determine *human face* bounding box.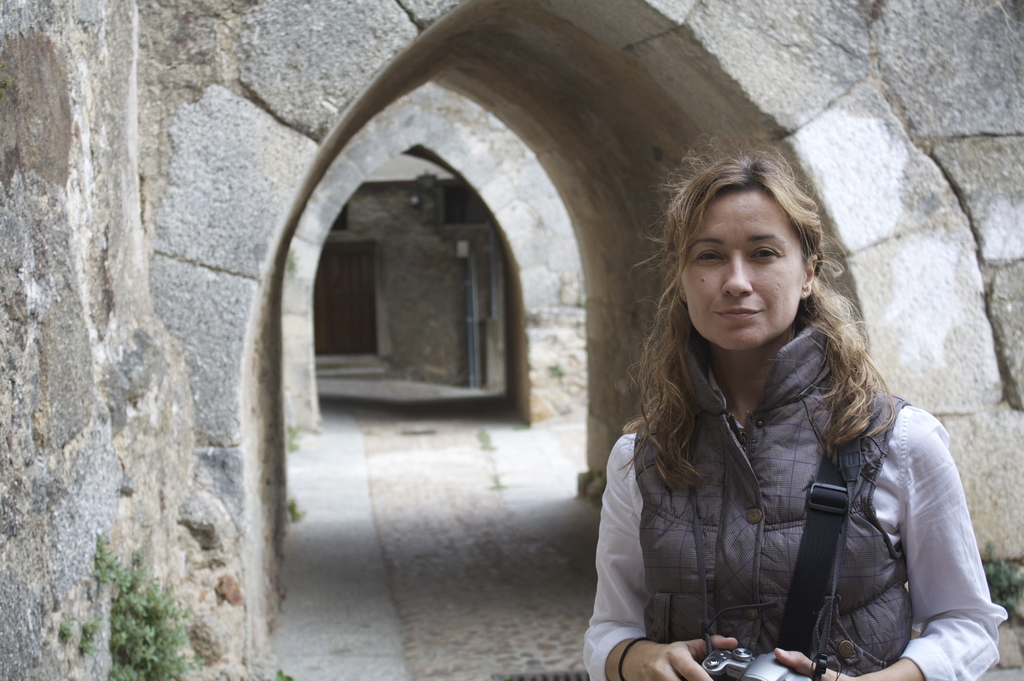
Determined: rect(679, 191, 805, 351).
